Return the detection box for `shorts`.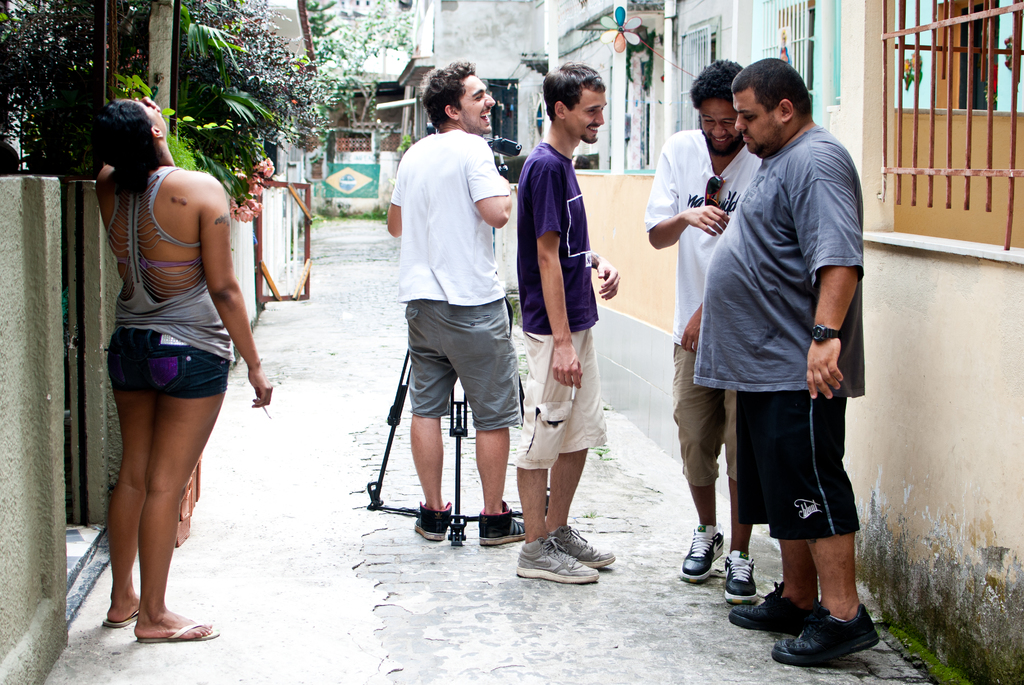
bbox=[514, 324, 602, 464].
